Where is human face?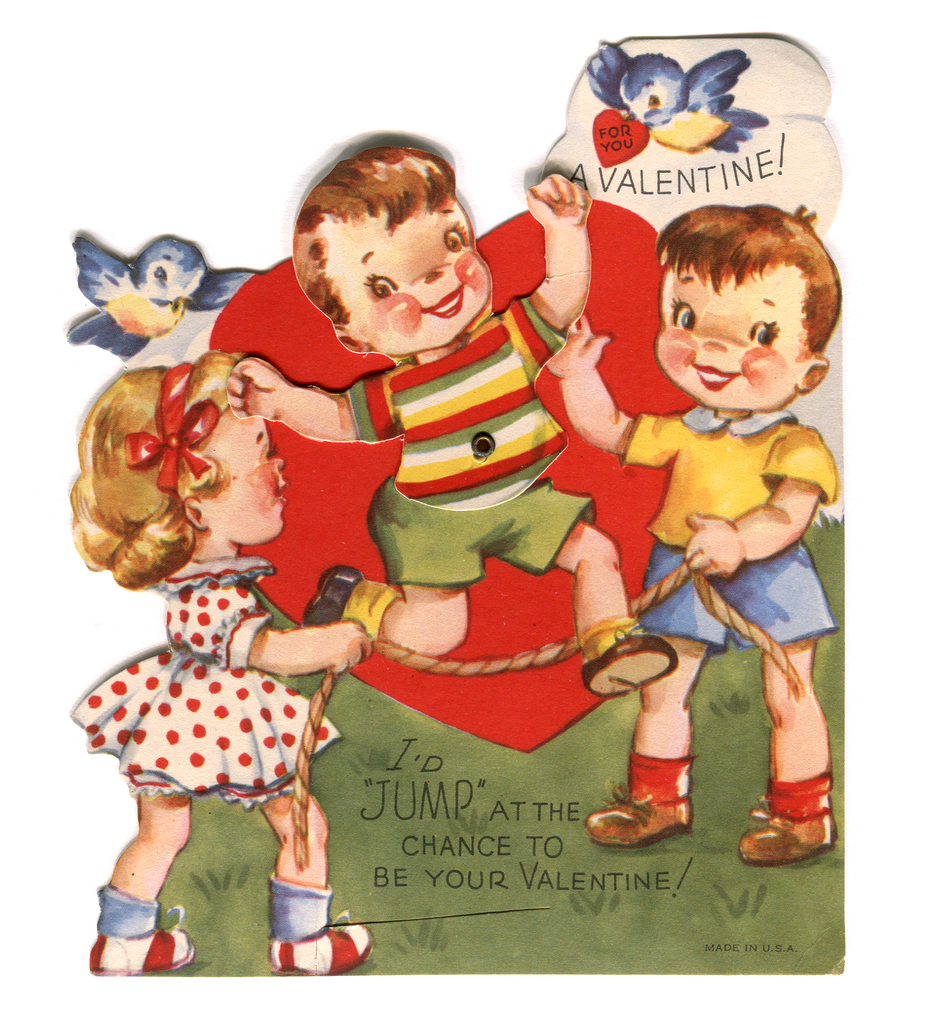
locate(652, 271, 806, 412).
